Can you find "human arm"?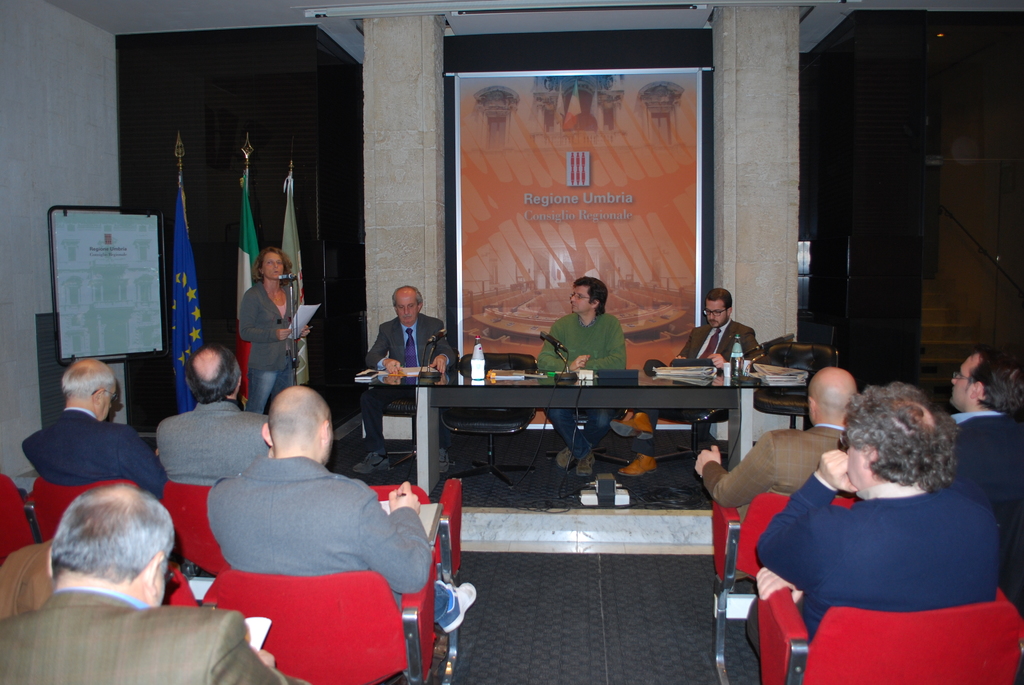
Yes, bounding box: <box>570,319,630,371</box>.
